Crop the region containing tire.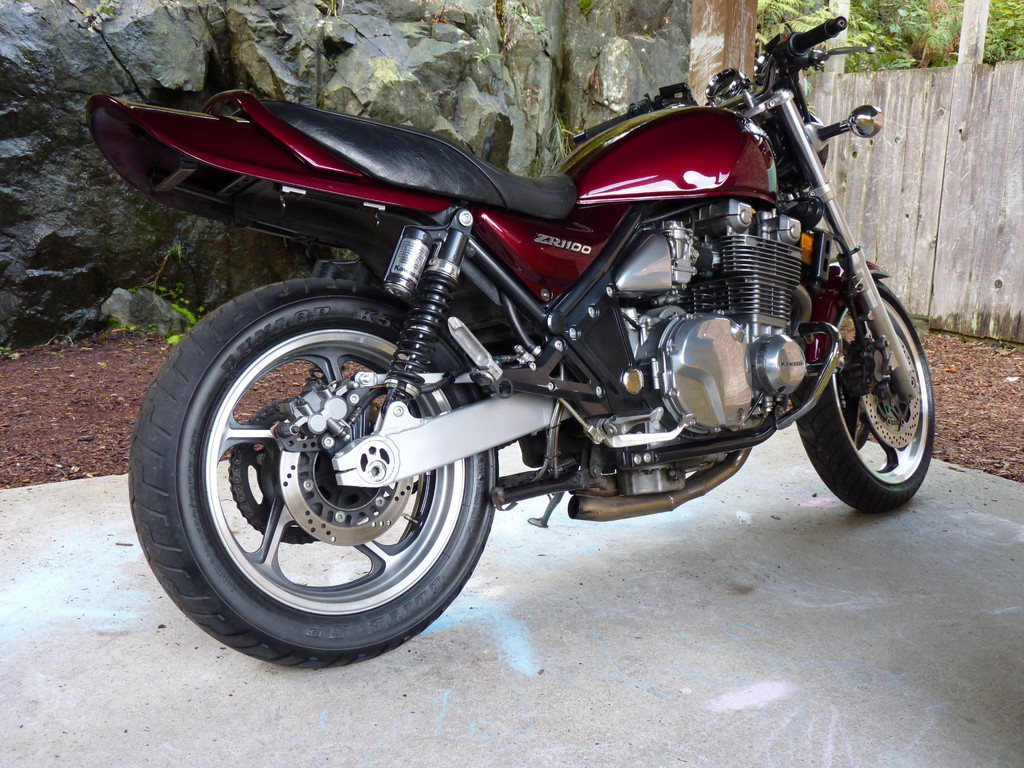
Crop region: (left=791, top=279, right=938, bottom=513).
